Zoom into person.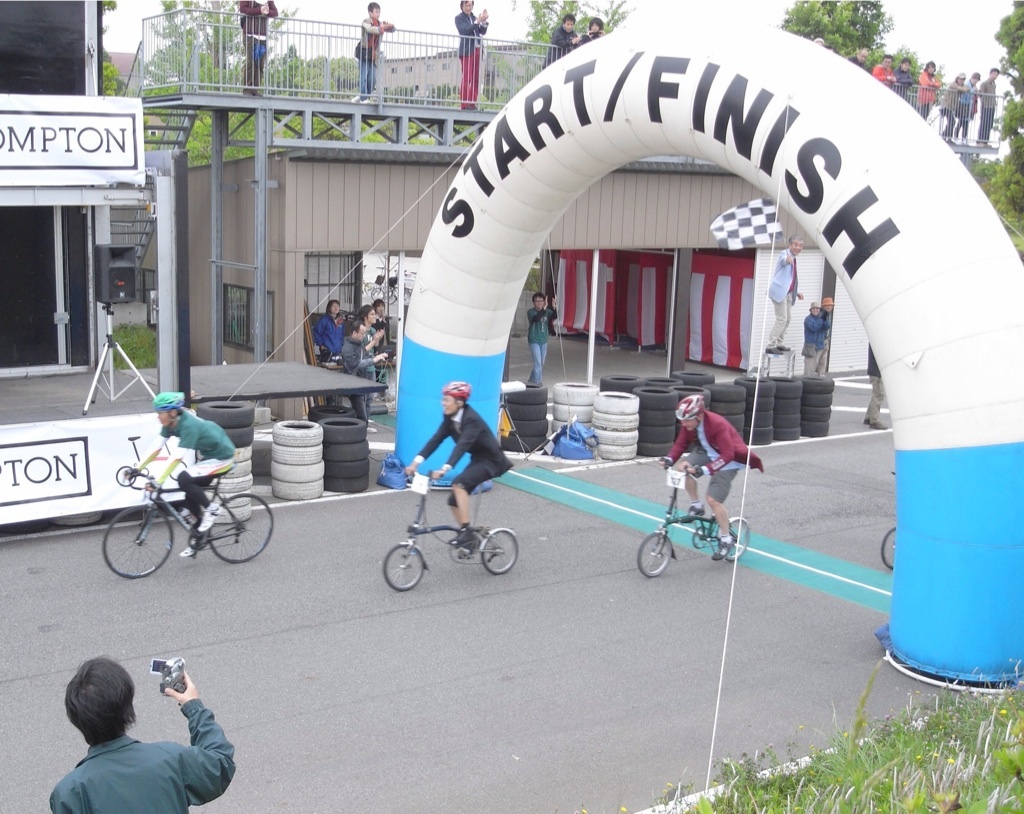
Zoom target: bbox=(454, 0, 492, 112).
